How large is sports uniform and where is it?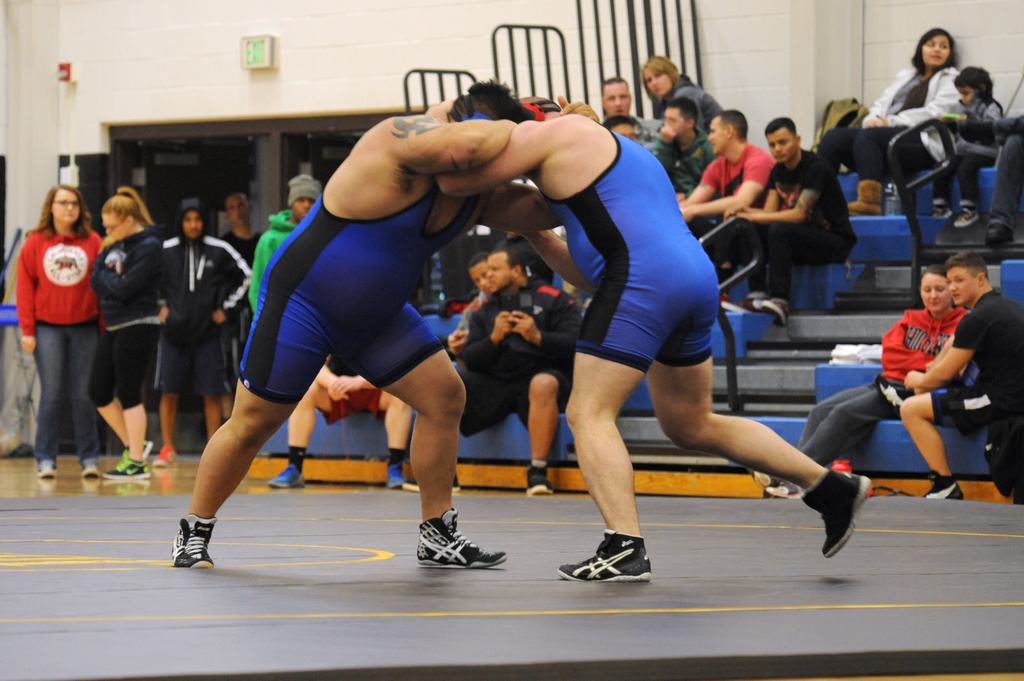
Bounding box: 216, 99, 513, 568.
